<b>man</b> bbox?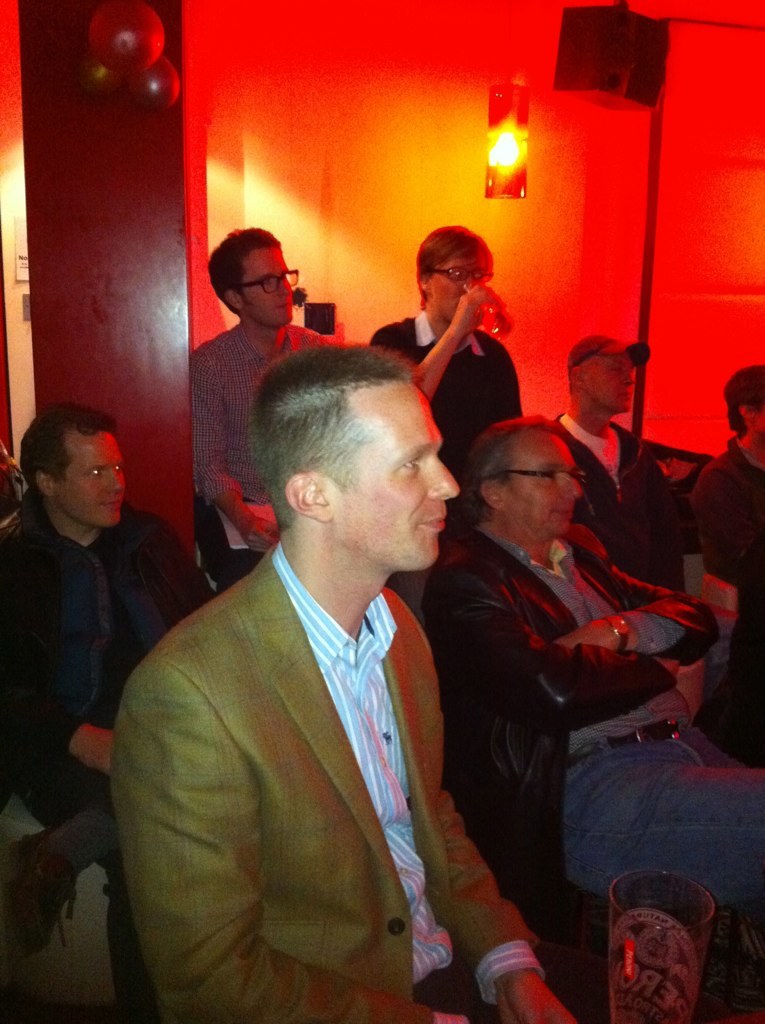
rect(0, 404, 214, 1023)
